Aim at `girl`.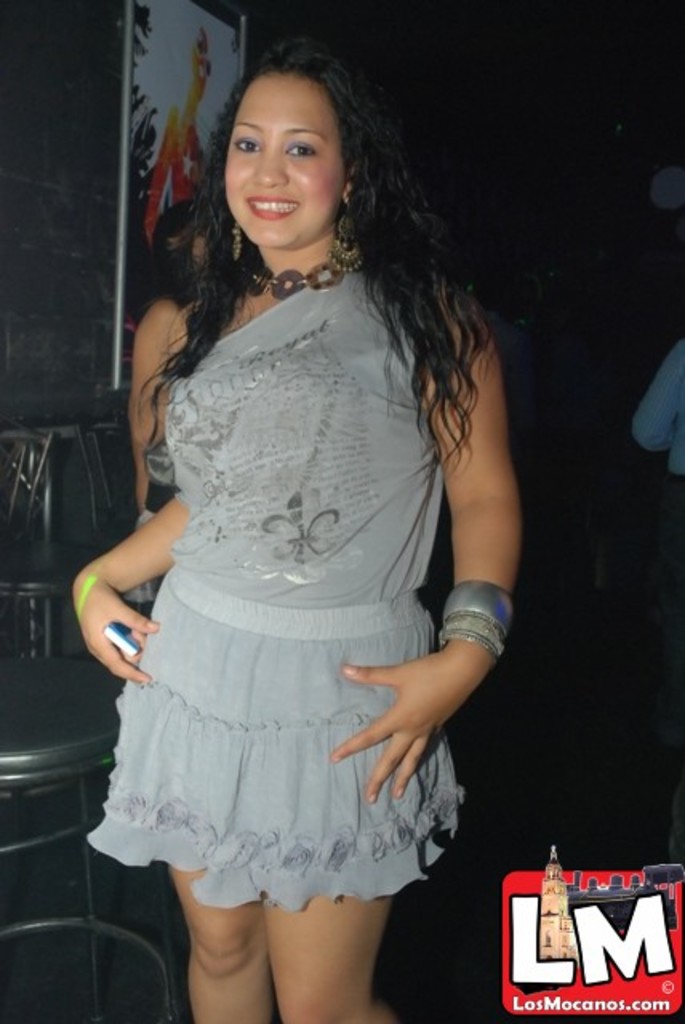
Aimed at locate(70, 54, 523, 1022).
